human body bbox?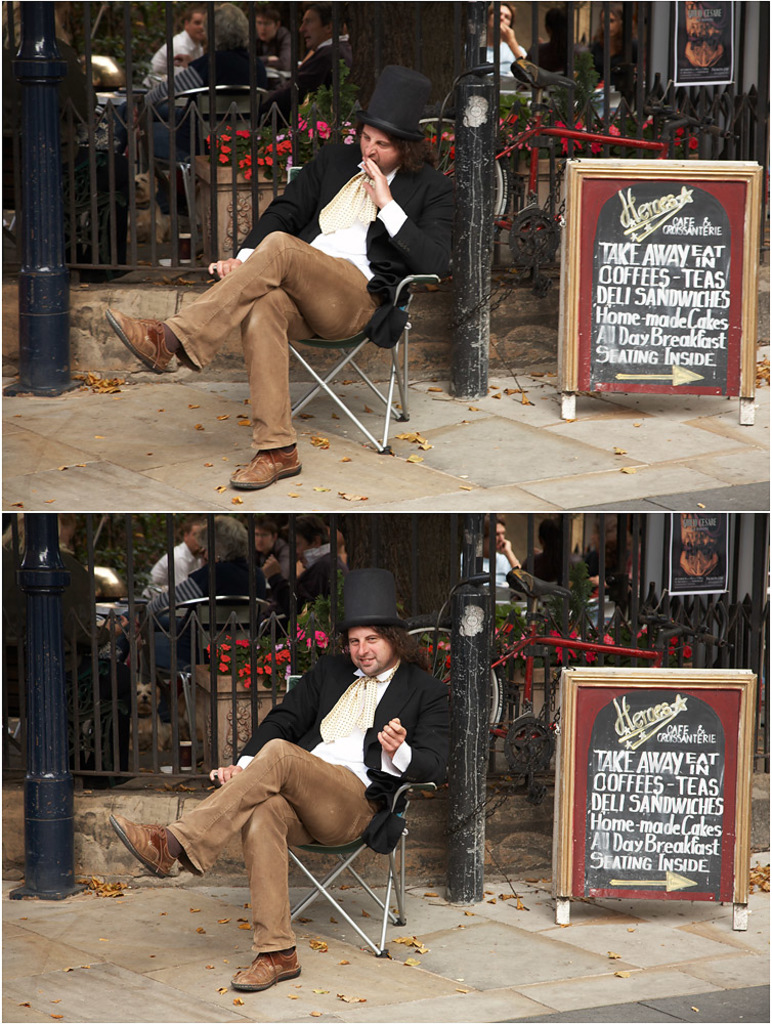
523/0/608/103
